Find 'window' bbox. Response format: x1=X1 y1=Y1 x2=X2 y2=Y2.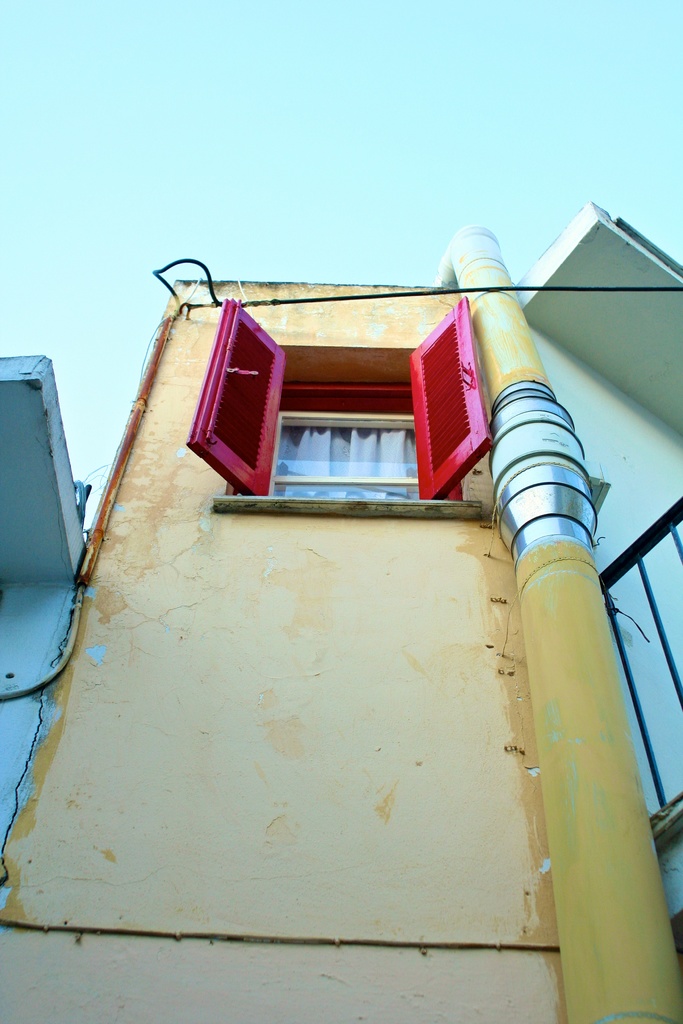
x1=260 y1=389 x2=443 y2=499.
